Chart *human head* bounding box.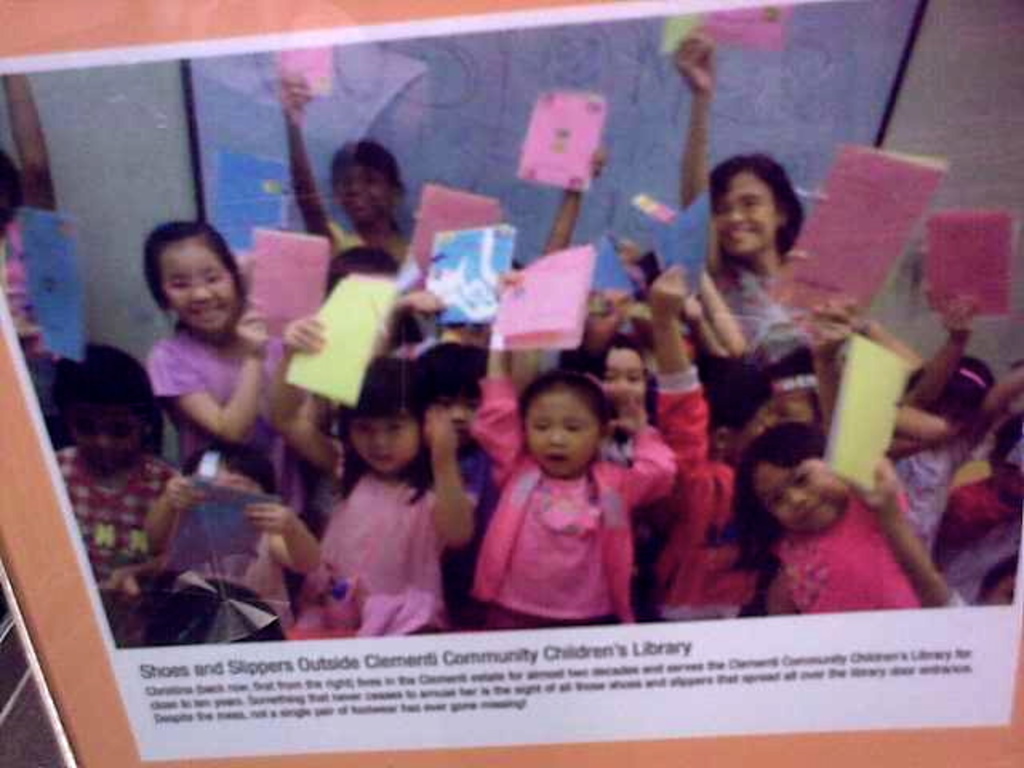
Charted: pyautogui.locateOnScreen(350, 363, 421, 480).
